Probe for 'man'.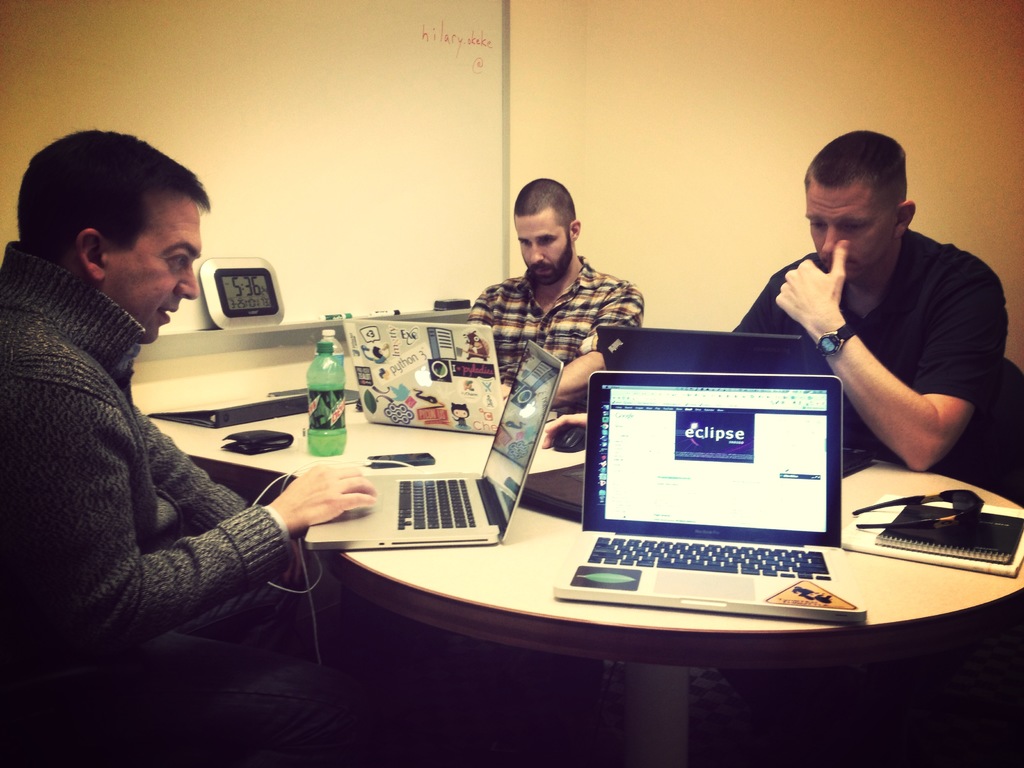
Probe result: {"x1": 467, "y1": 177, "x2": 643, "y2": 410}.
